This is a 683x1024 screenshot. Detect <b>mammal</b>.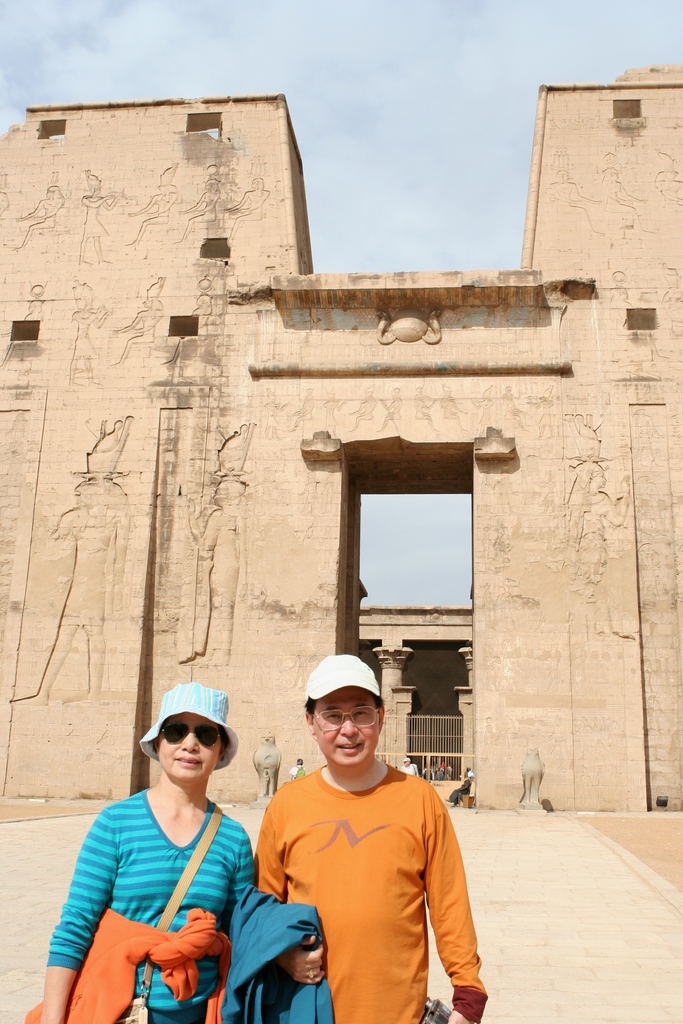
rect(171, 161, 218, 243).
